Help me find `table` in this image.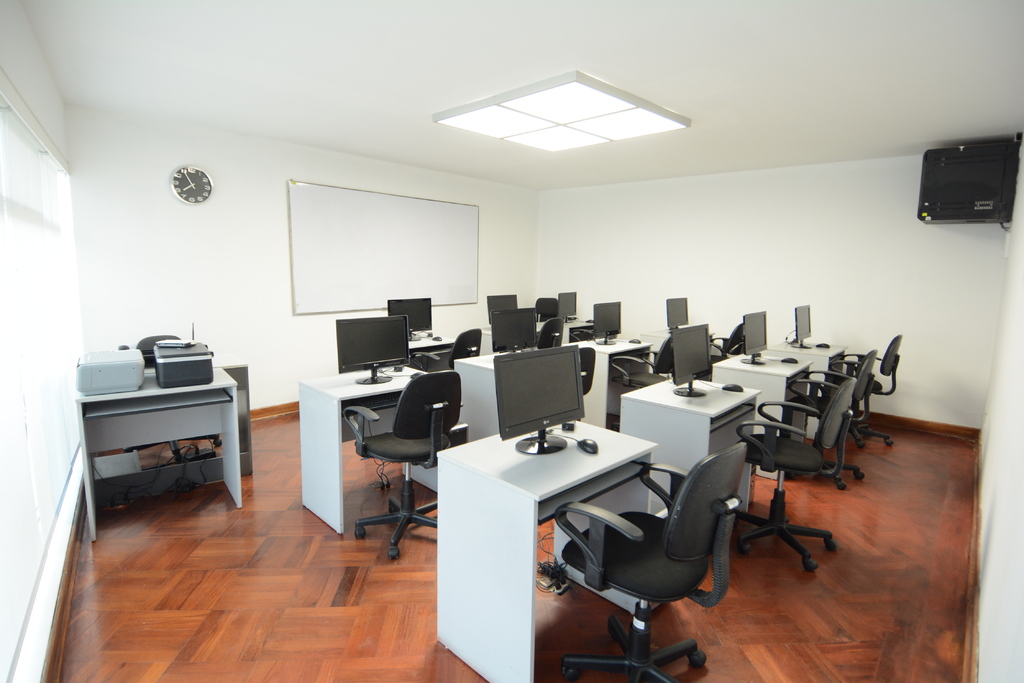
Found it: left=437, top=358, right=607, bottom=490.
